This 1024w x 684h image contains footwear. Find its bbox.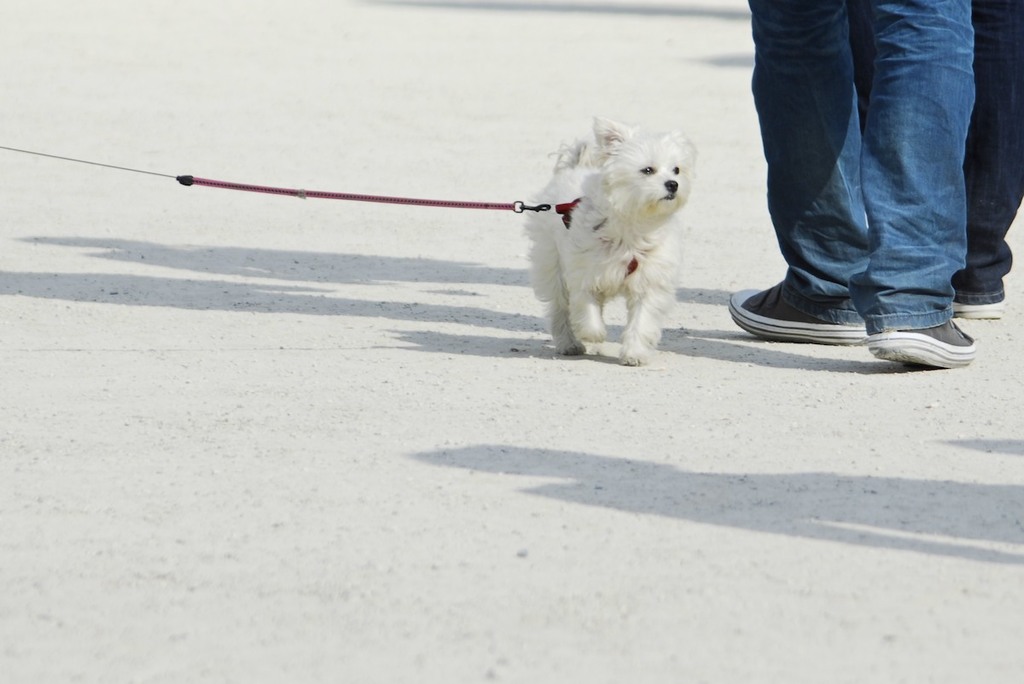
locate(853, 312, 980, 363).
